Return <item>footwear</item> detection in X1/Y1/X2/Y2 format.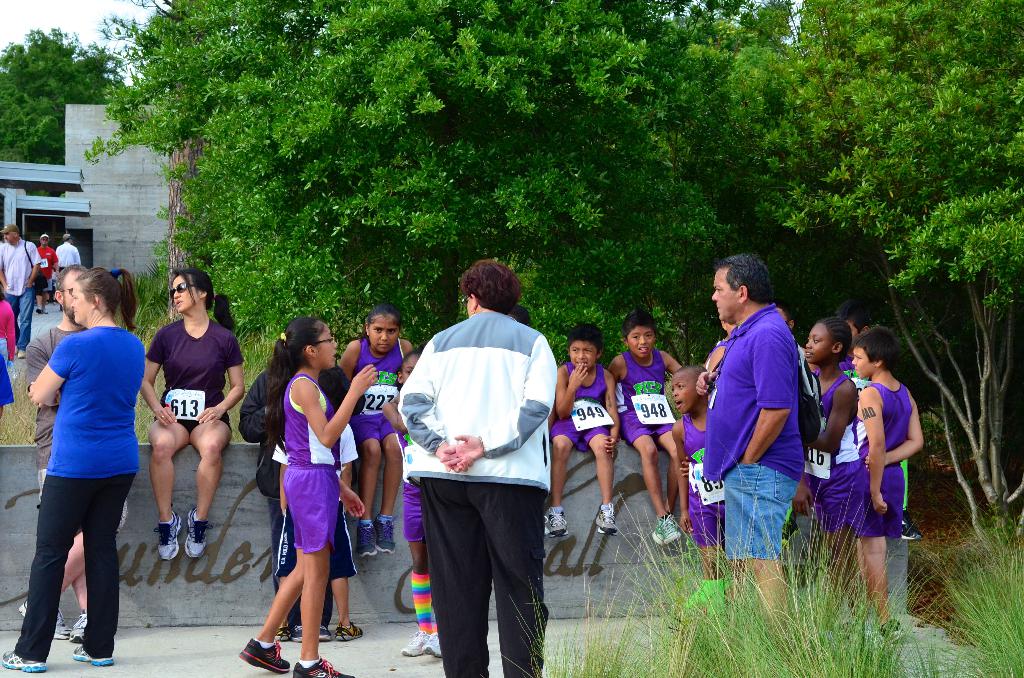
236/638/293/675.
